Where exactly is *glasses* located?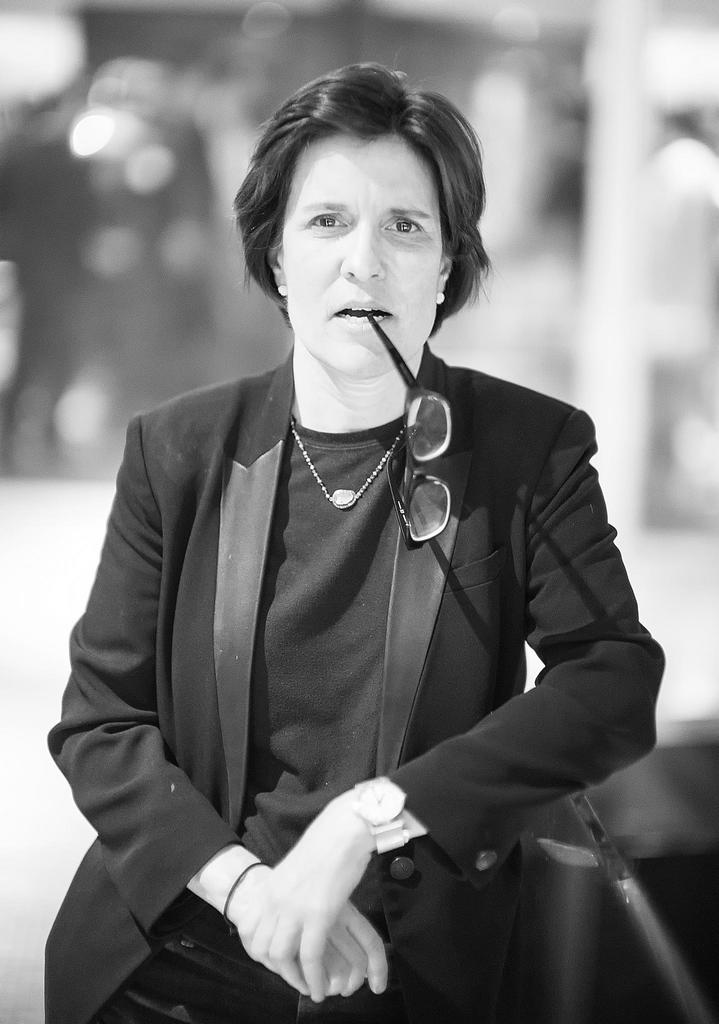
Its bounding box is <bbox>364, 310, 468, 554</bbox>.
